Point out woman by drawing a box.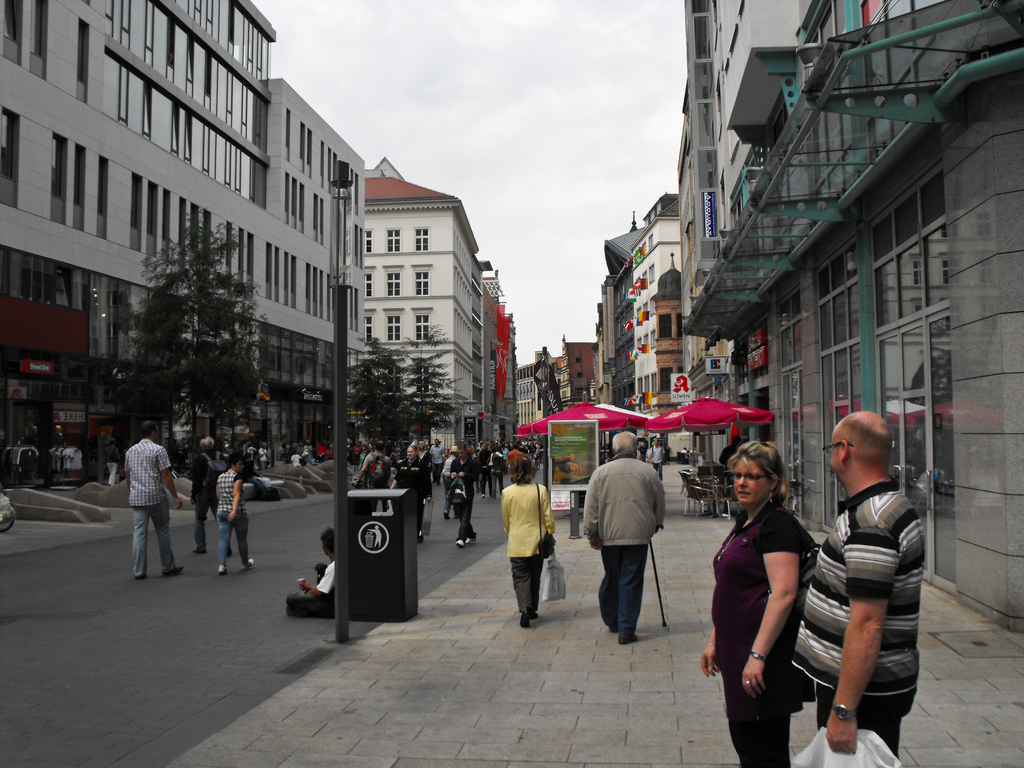
pyautogui.locateOnScreen(499, 455, 561, 630).
